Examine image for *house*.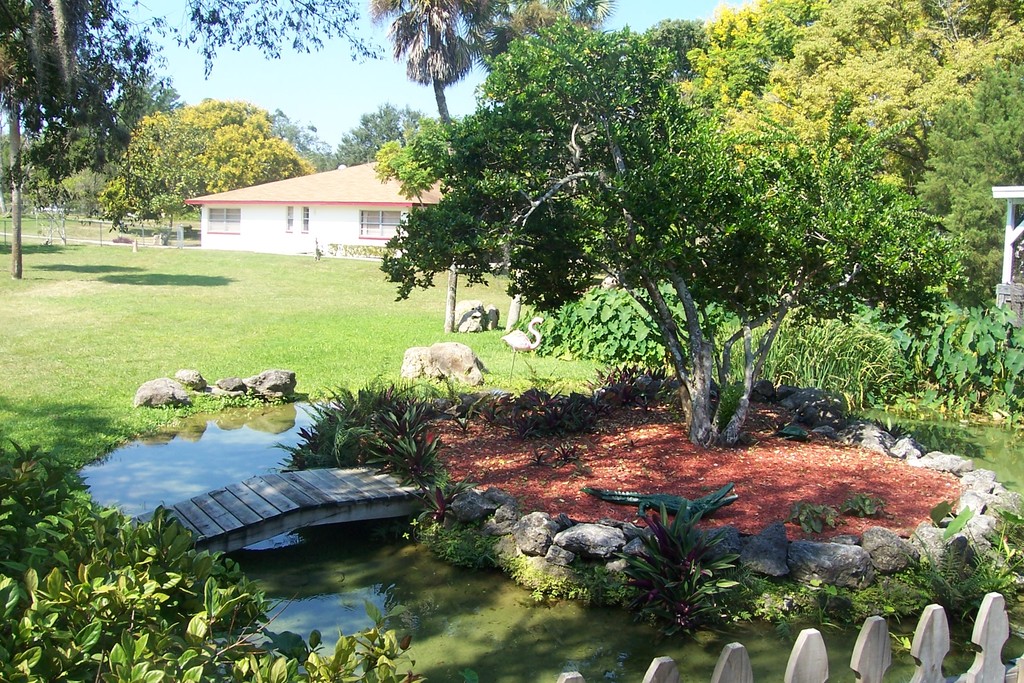
Examination result: 182:156:463:261.
